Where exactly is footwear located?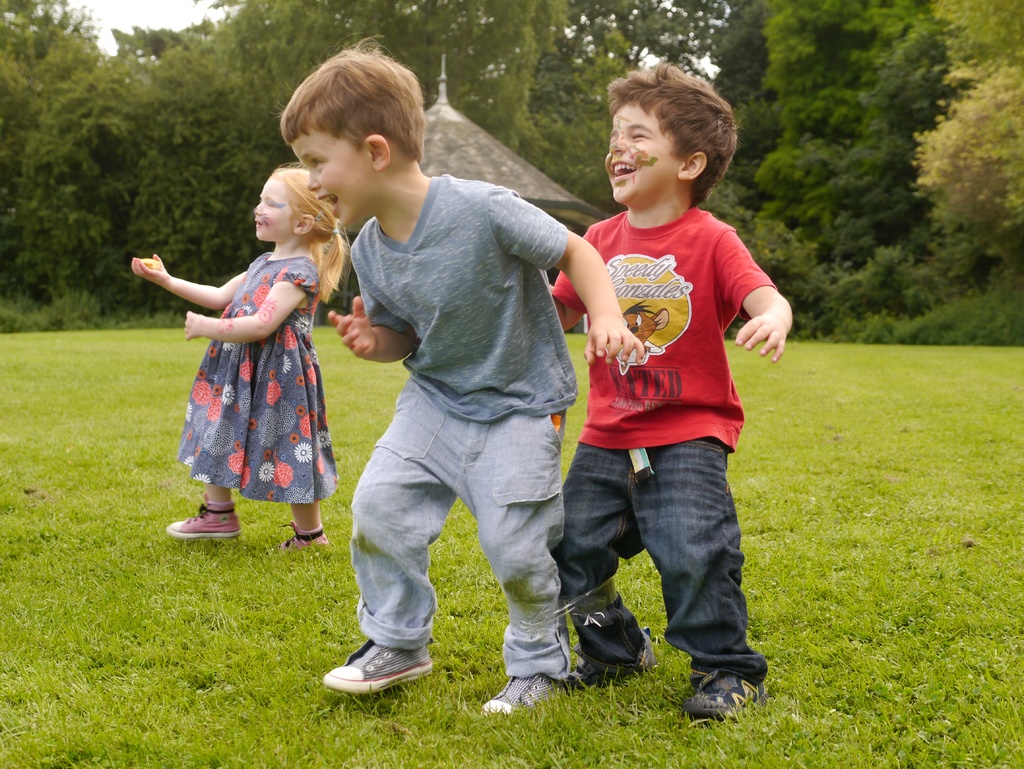
Its bounding box is <bbox>321, 638, 431, 706</bbox>.
